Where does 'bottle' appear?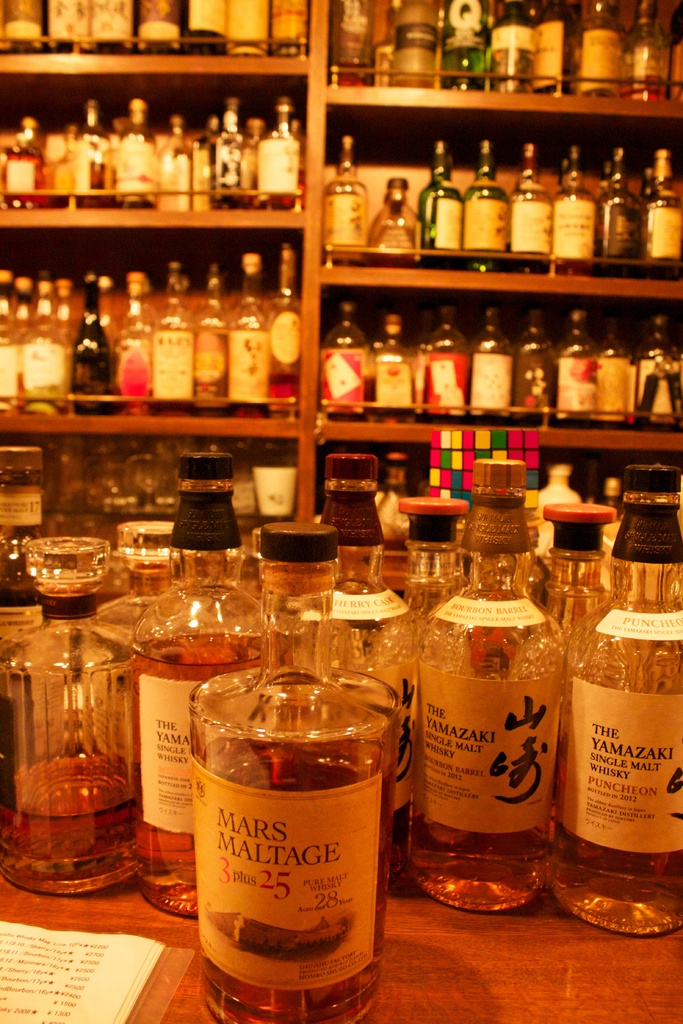
Appears at [407, 449, 568, 916].
